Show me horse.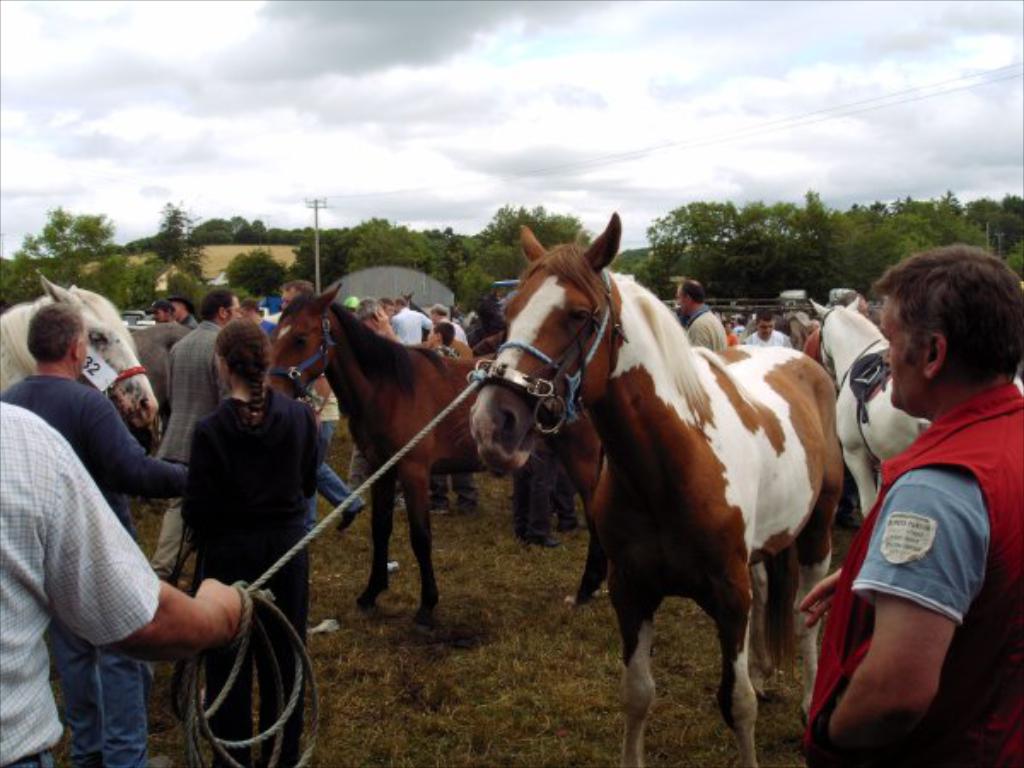
horse is here: bbox(469, 208, 848, 766).
